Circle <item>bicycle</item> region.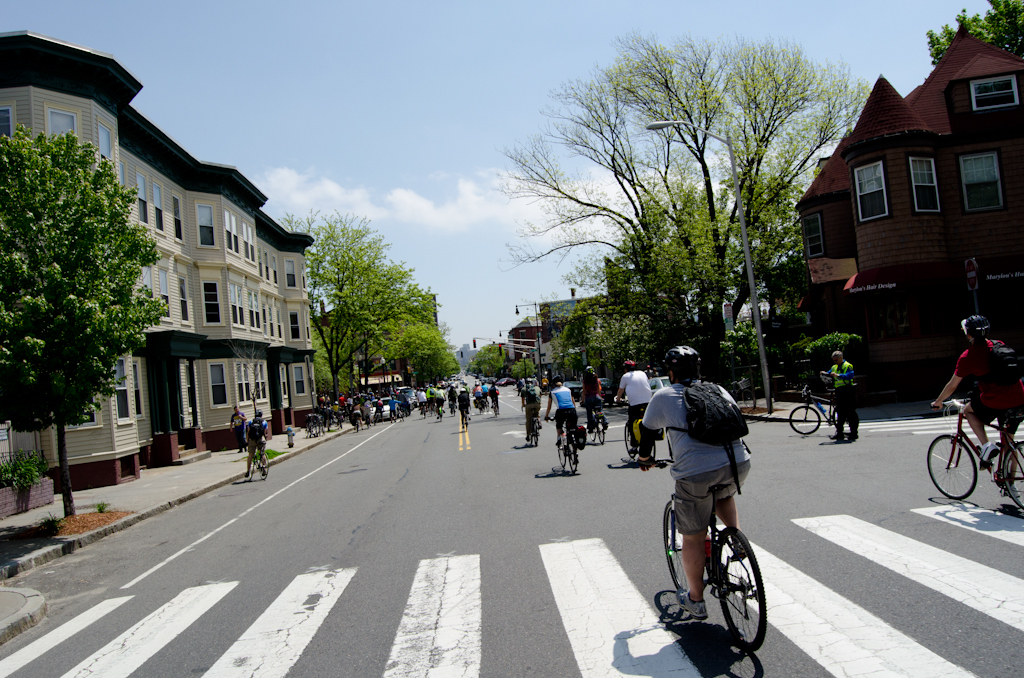
Region: 330:409:353:431.
